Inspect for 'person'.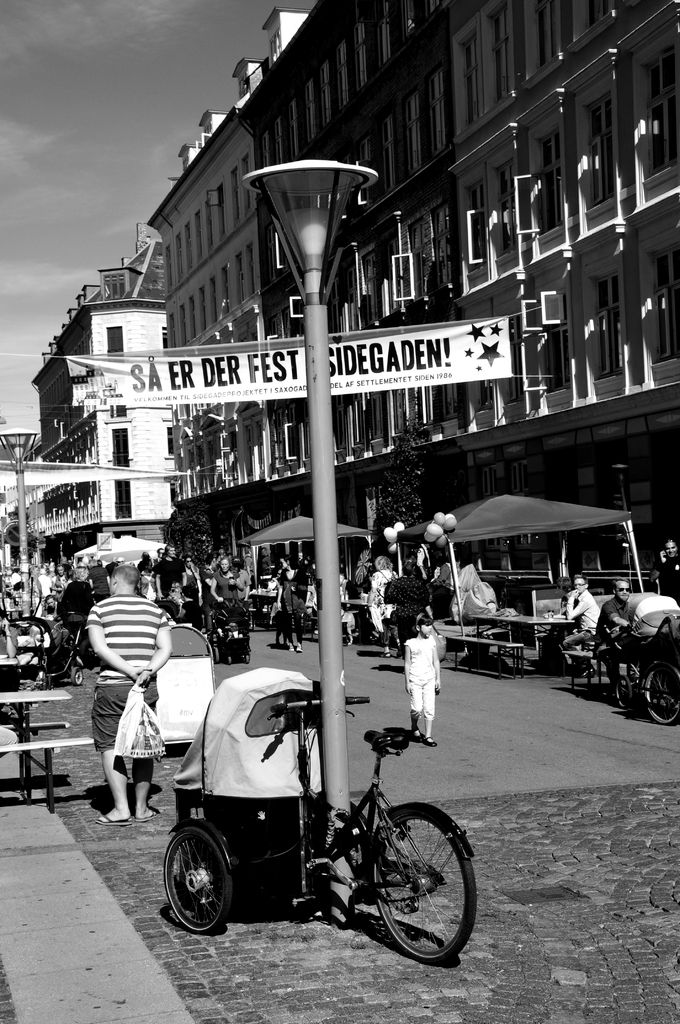
Inspection: bbox(405, 615, 443, 745).
